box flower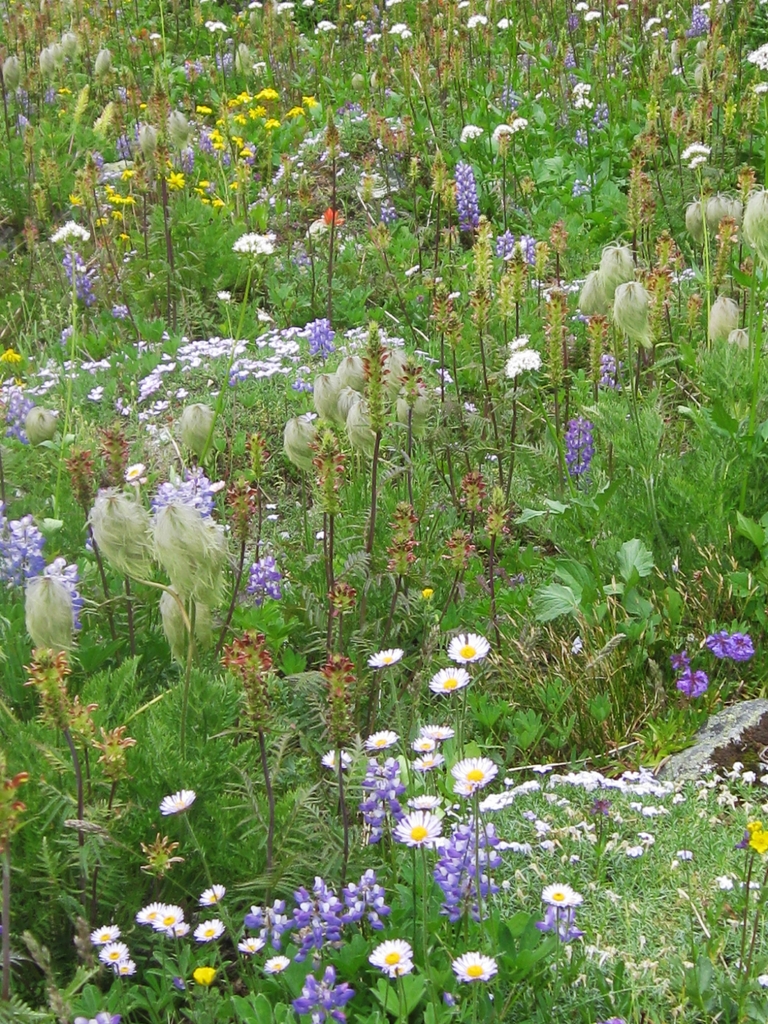
bbox=(245, 875, 387, 956)
